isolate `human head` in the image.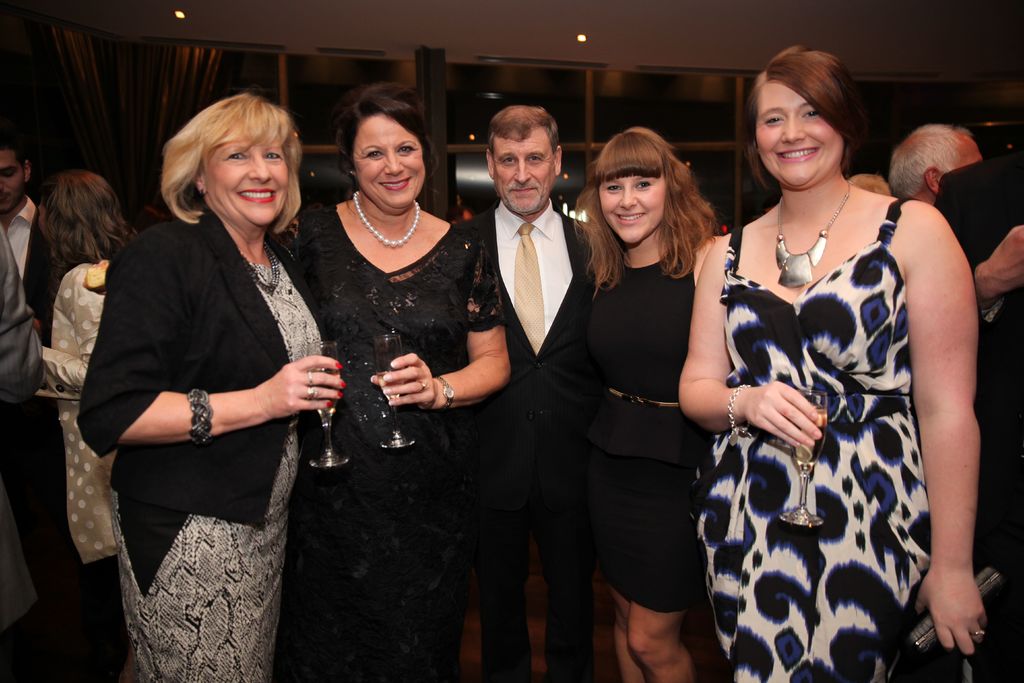
Isolated region: box(485, 104, 564, 216).
